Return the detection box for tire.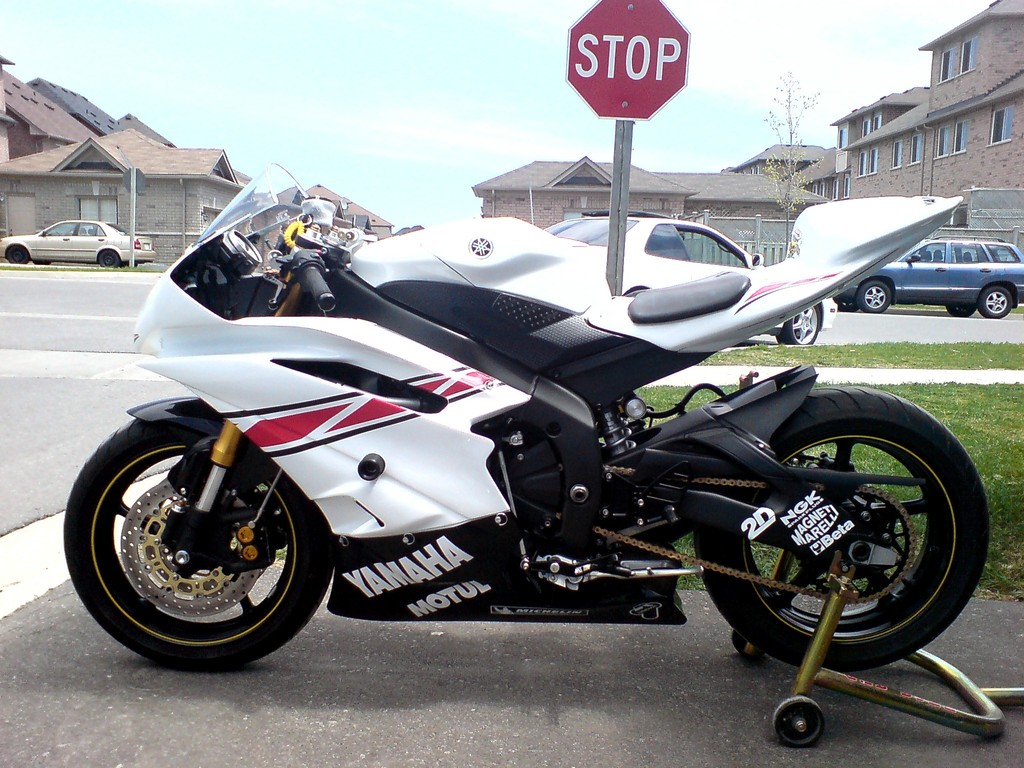
locate(946, 304, 972, 316).
